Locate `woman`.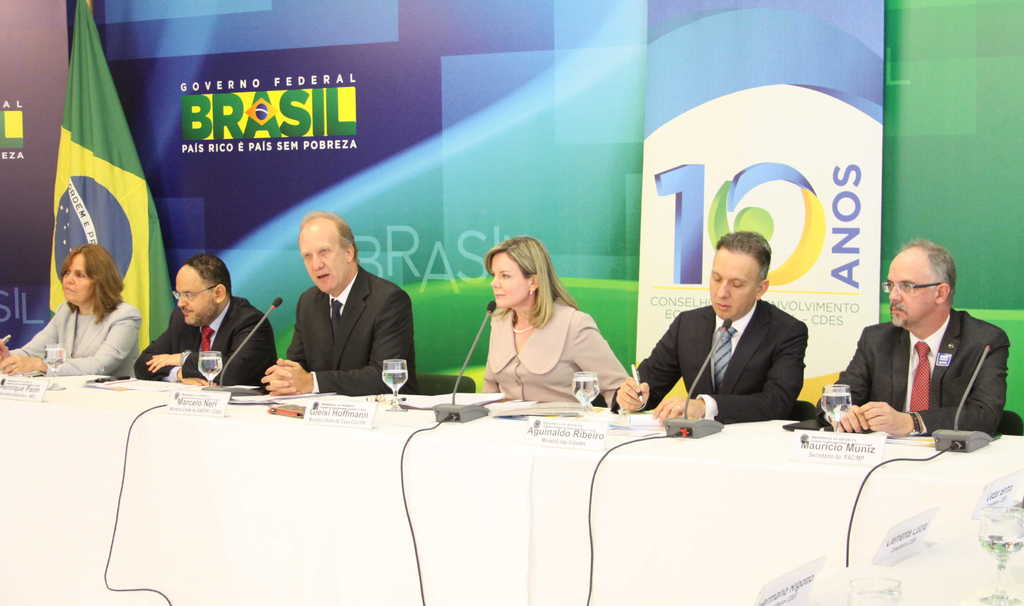
Bounding box: {"x1": 0, "y1": 244, "x2": 140, "y2": 373}.
